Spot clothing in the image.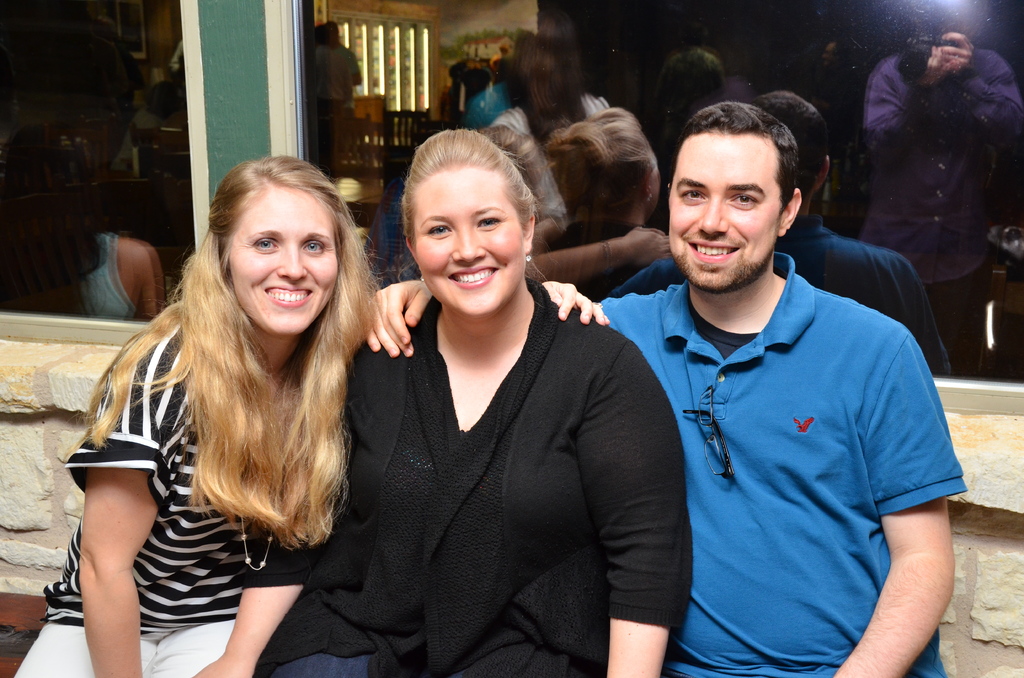
clothing found at box(858, 58, 1011, 361).
